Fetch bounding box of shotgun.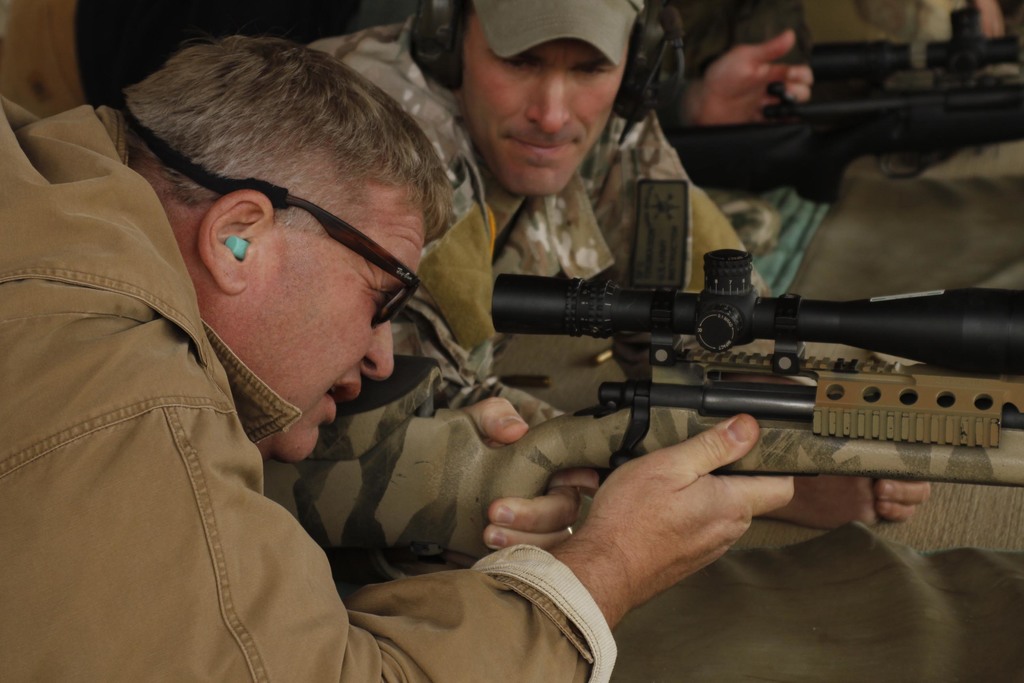
Bbox: box=[261, 247, 1023, 559].
